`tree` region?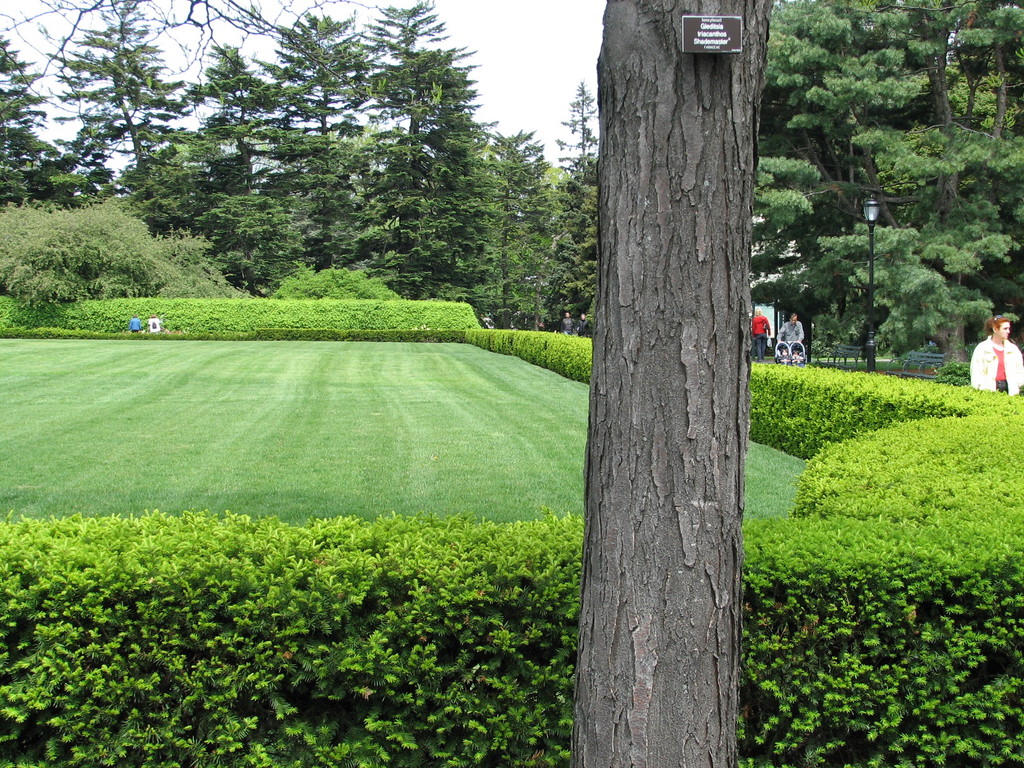
{"left": 252, "top": 0, "right": 382, "bottom": 271}
